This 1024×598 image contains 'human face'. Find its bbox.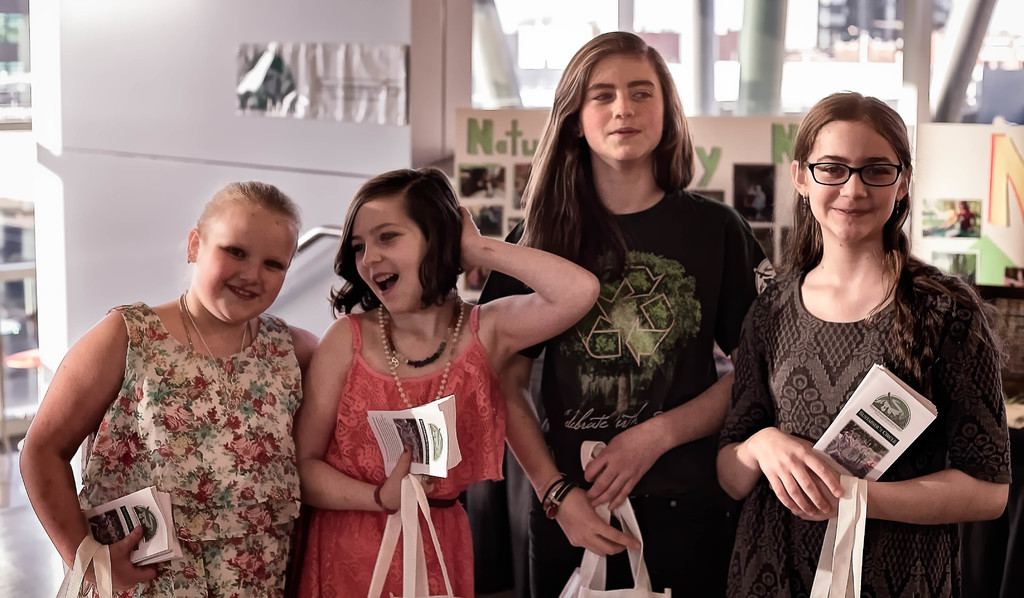
<bbox>349, 200, 429, 314</bbox>.
